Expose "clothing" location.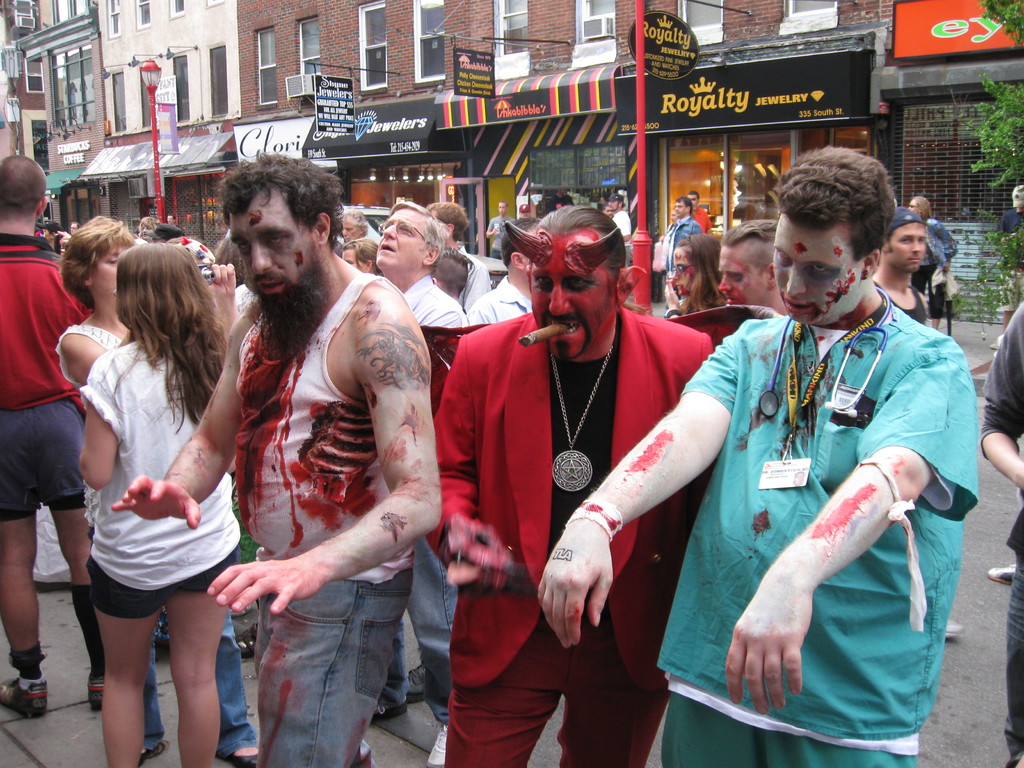
Exposed at <bbox>614, 211, 637, 237</bbox>.
